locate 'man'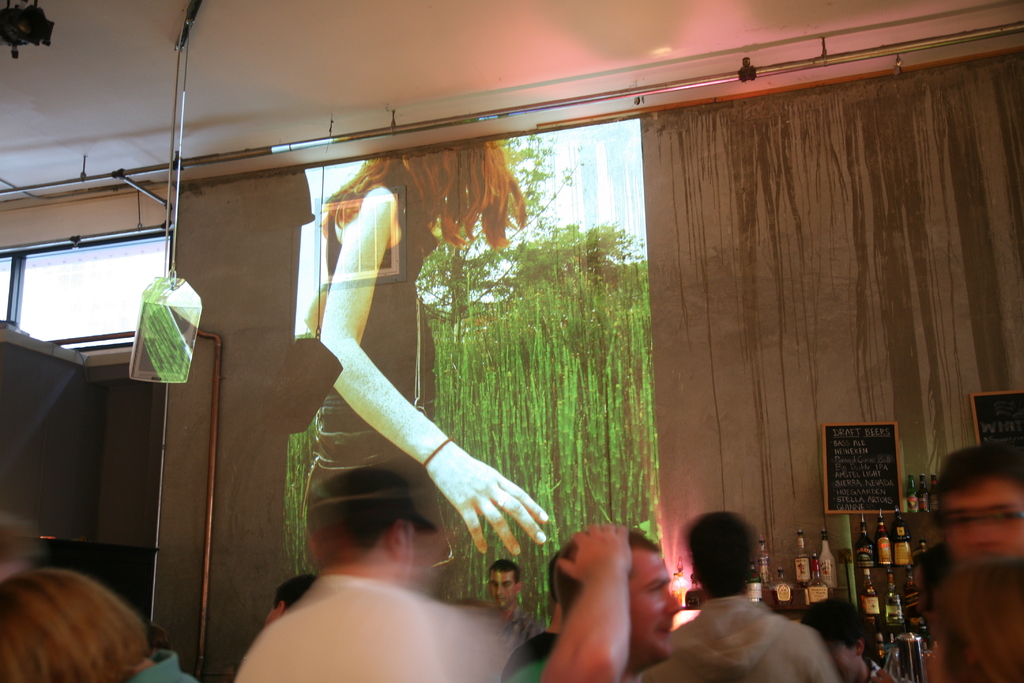
(673, 538, 851, 682)
